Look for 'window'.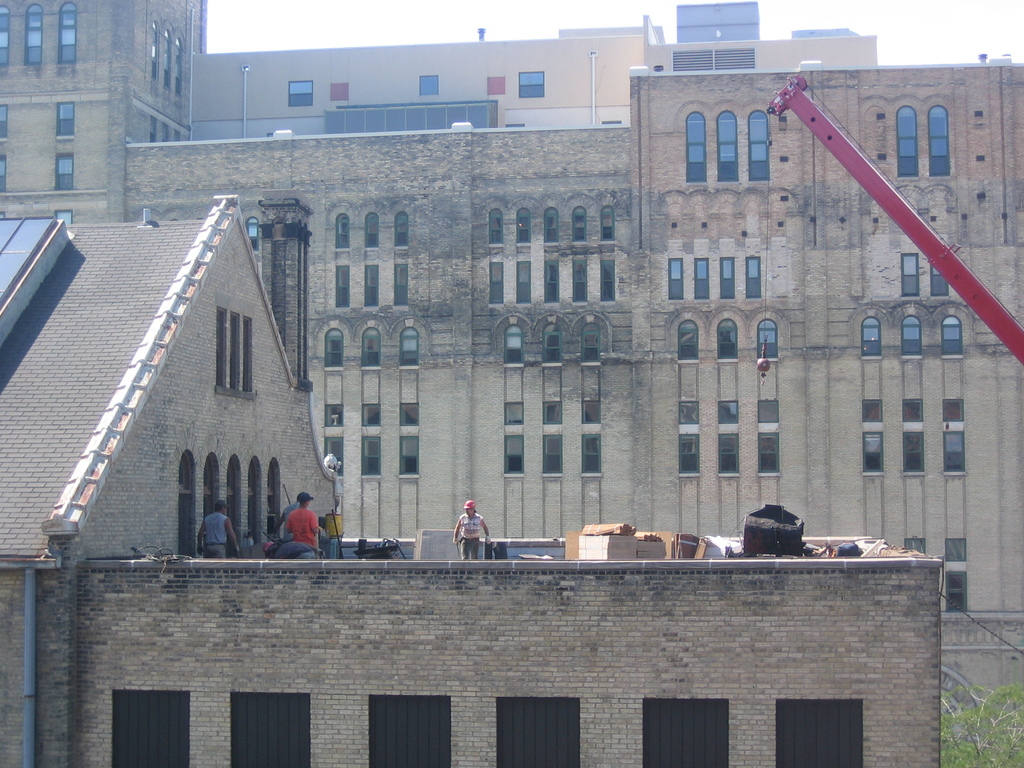
Found: left=514, top=257, right=534, bottom=303.
